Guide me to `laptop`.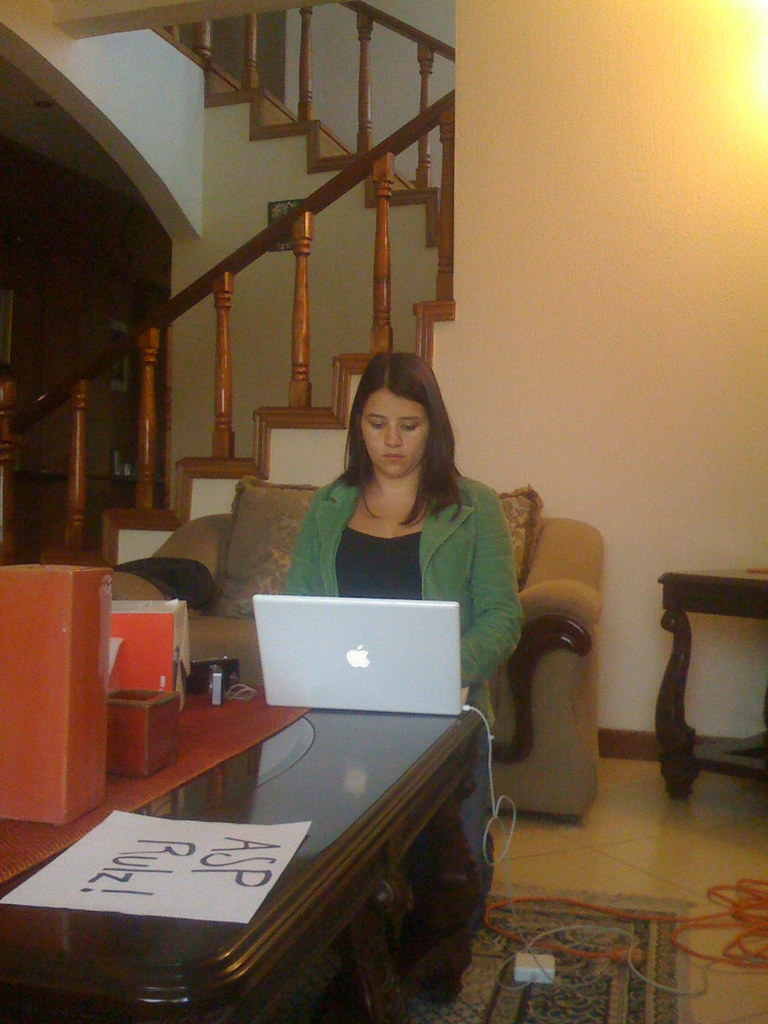
Guidance: (left=250, top=591, right=472, bottom=716).
